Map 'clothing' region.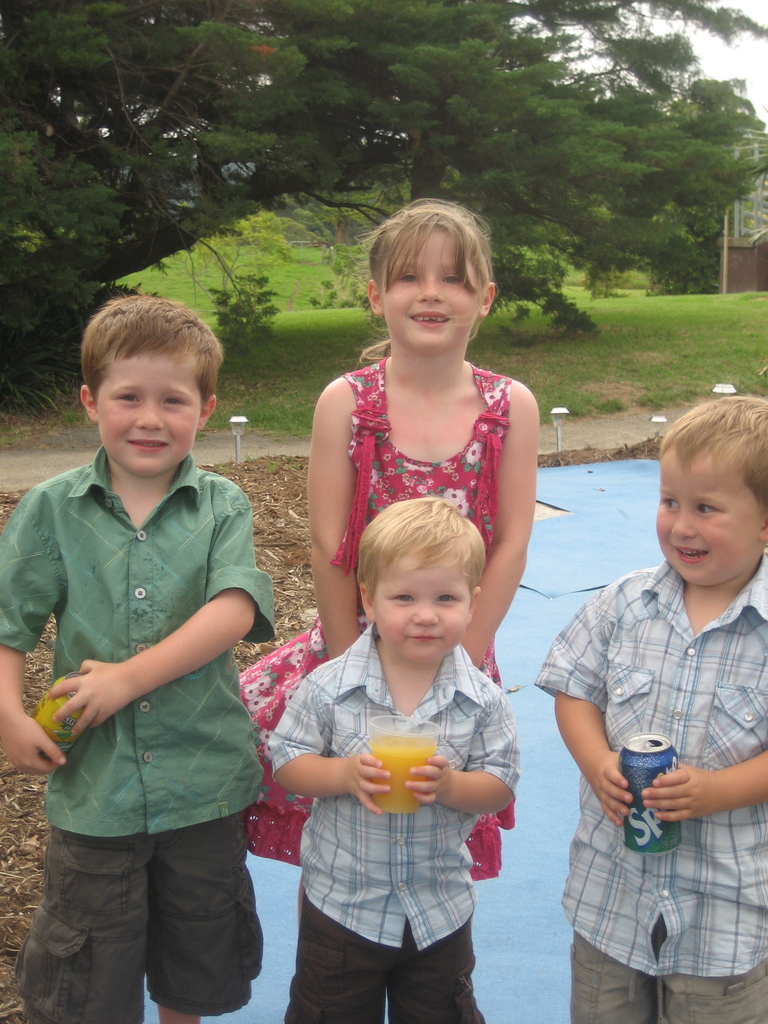
Mapped to (265, 615, 510, 1023).
